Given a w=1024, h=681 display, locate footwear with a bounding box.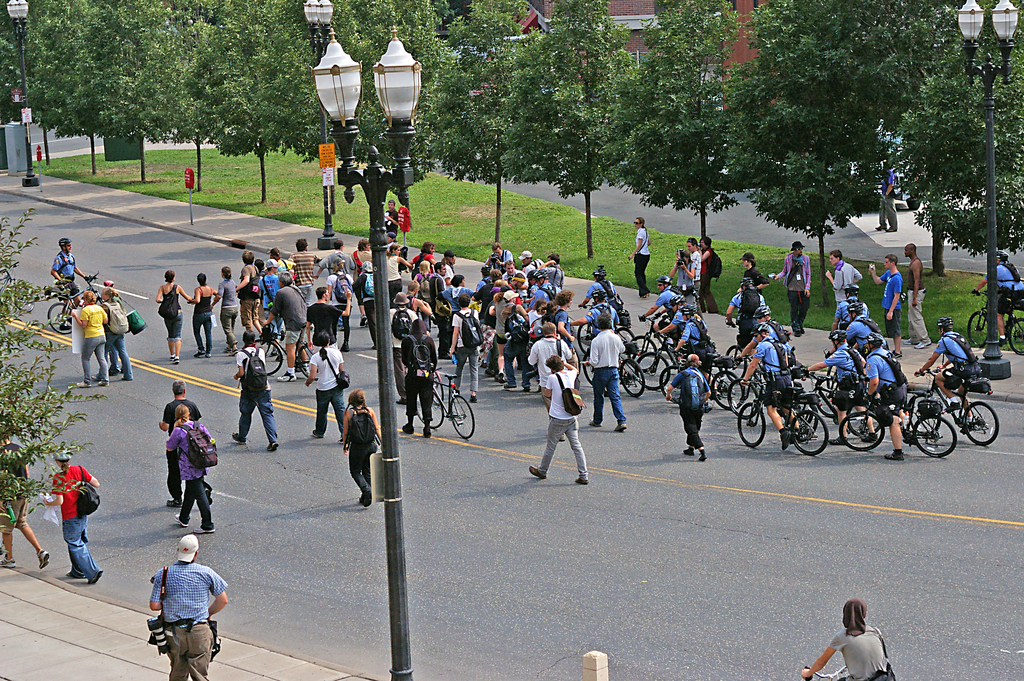
Located: [left=913, top=339, right=927, bottom=347].
